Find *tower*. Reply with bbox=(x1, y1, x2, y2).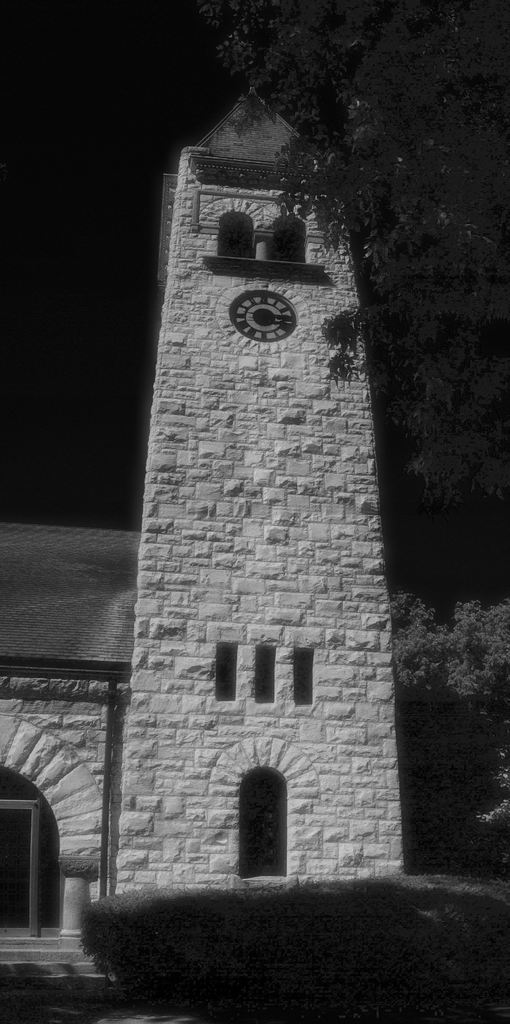
bbox=(111, 92, 399, 886).
